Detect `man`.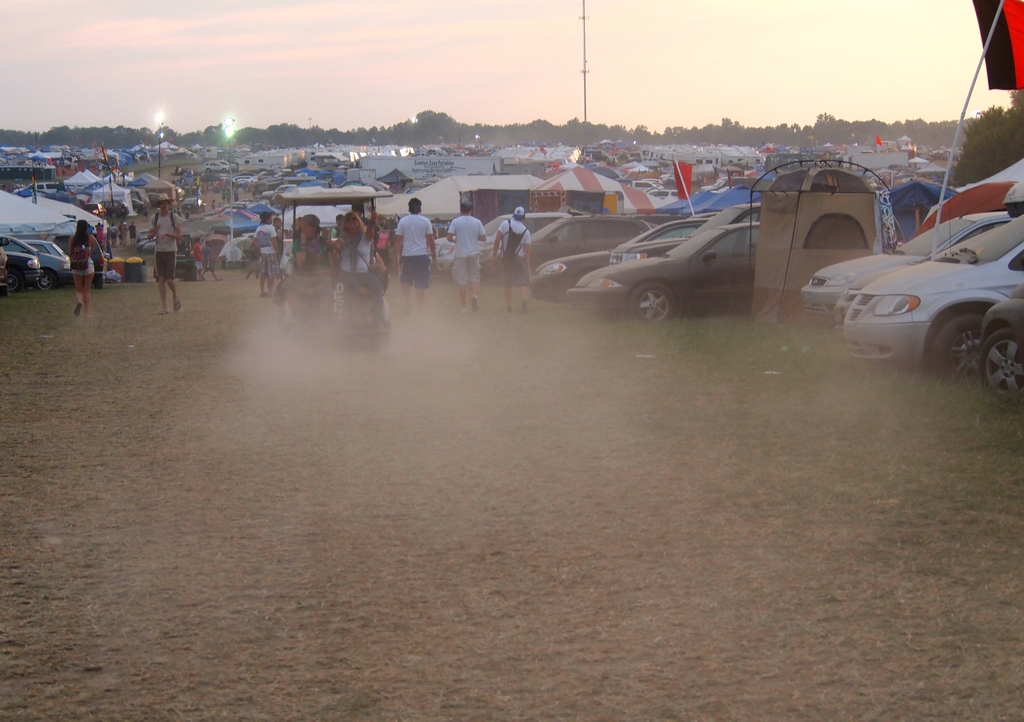
Detected at left=397, top=201, right=437, bottom=315.
